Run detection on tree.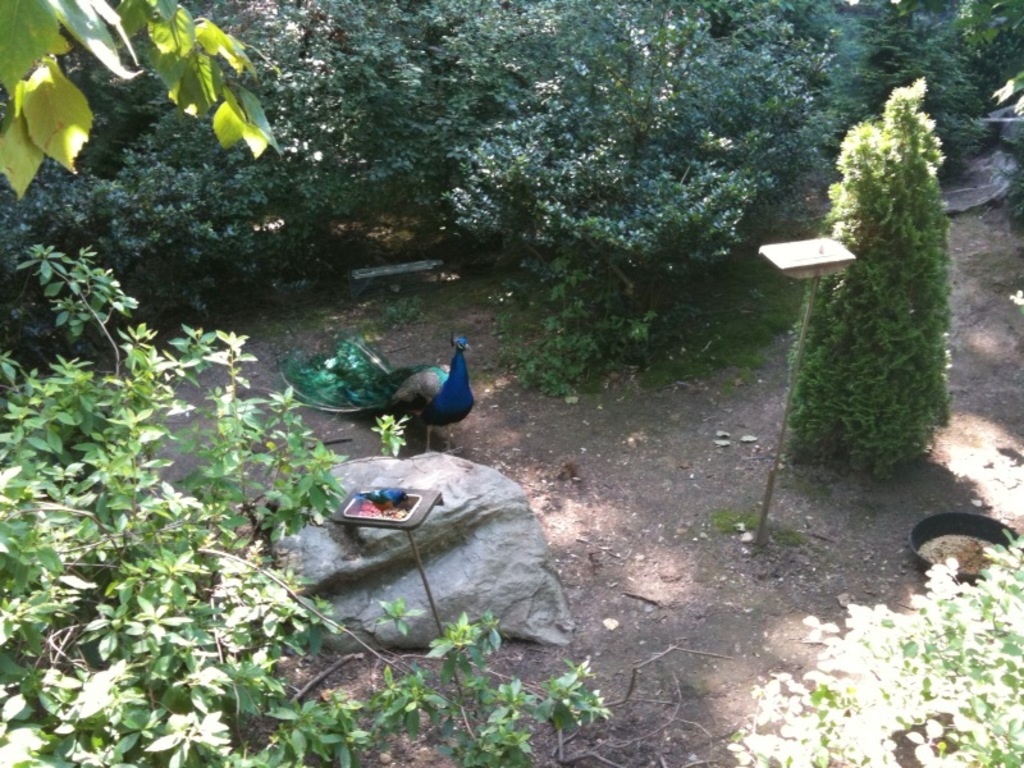
Result: box(837, 59, 966, 419).
